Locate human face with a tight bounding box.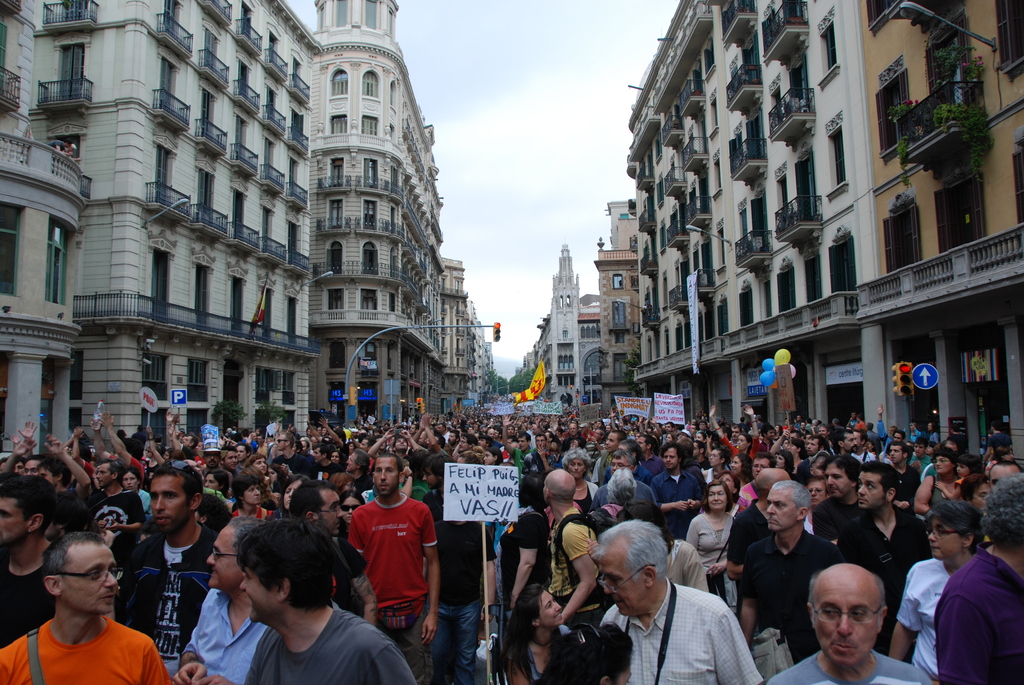
box(222, 448, 237, 469).
